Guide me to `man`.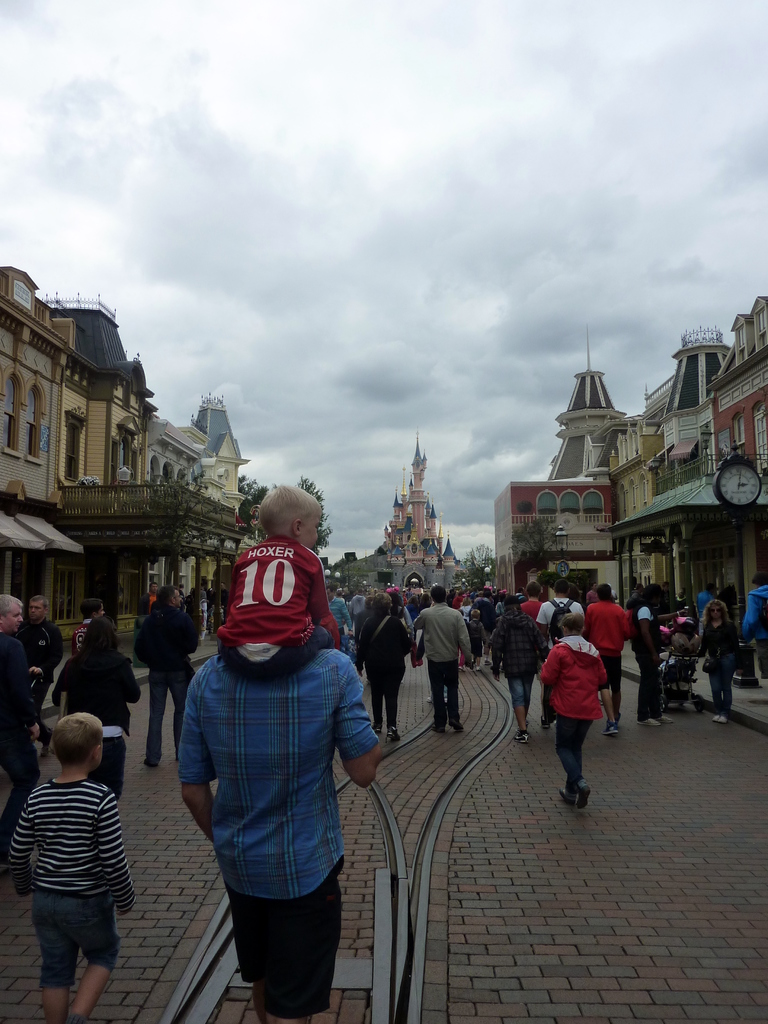
Guidance: pyautogui.locateOnScreen(413, 586, 477, 745).
